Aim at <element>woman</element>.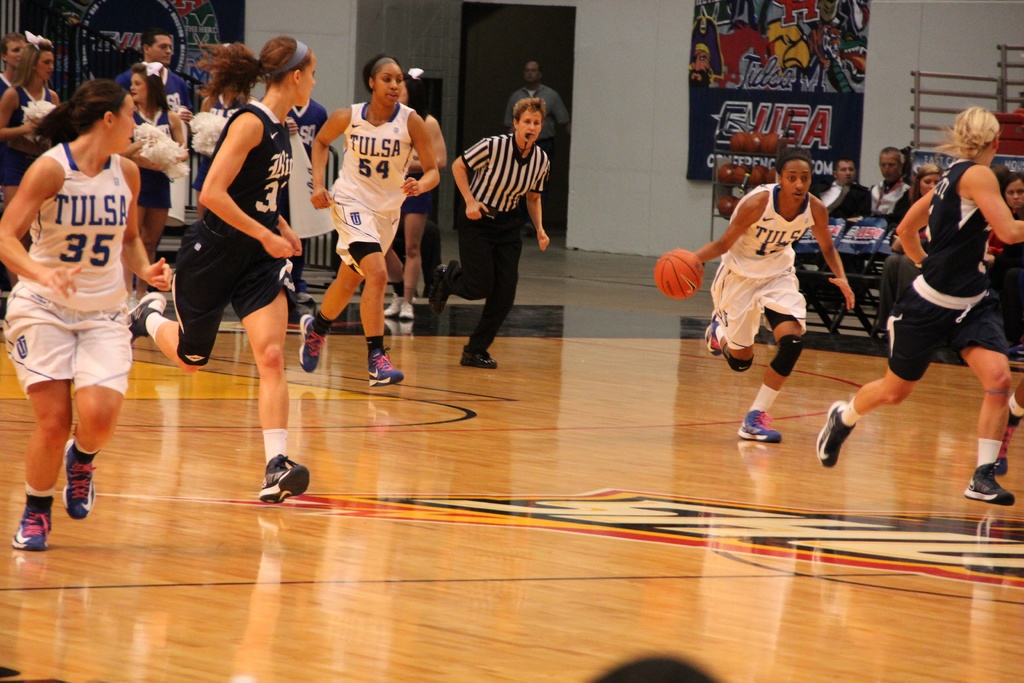
Aimed at locate(299, 55, 445, 384).
